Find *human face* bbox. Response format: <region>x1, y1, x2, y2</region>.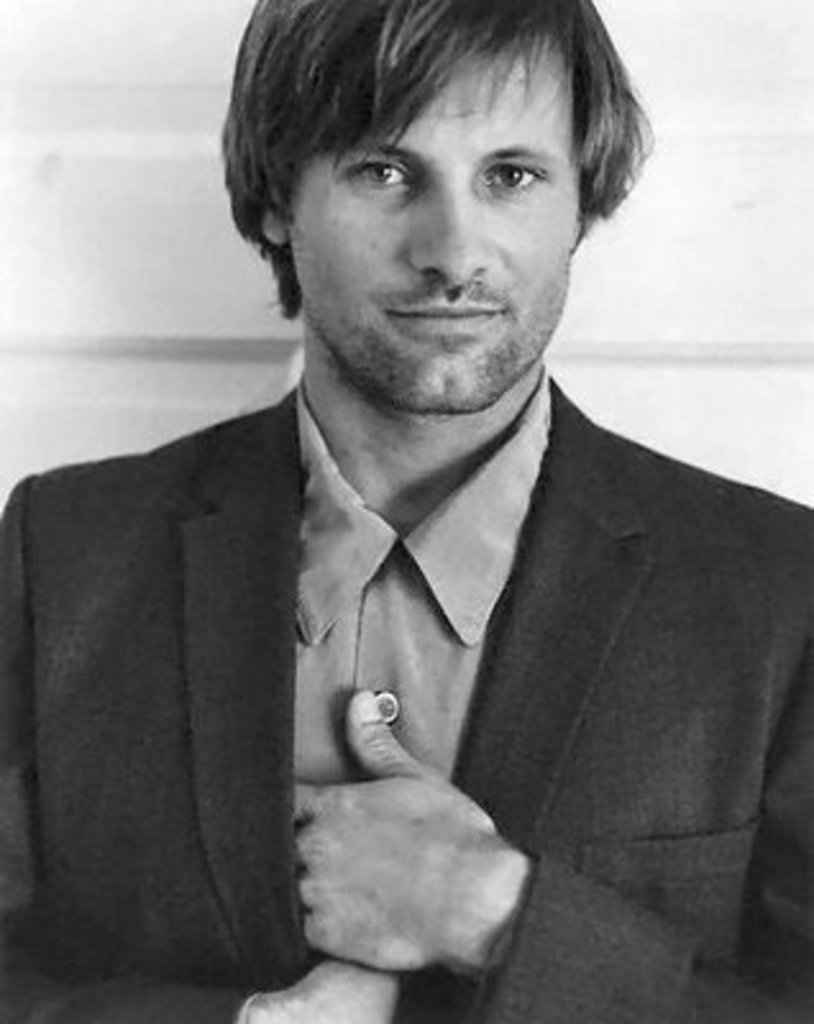
<region>287, 26, 571, 417</region>.
